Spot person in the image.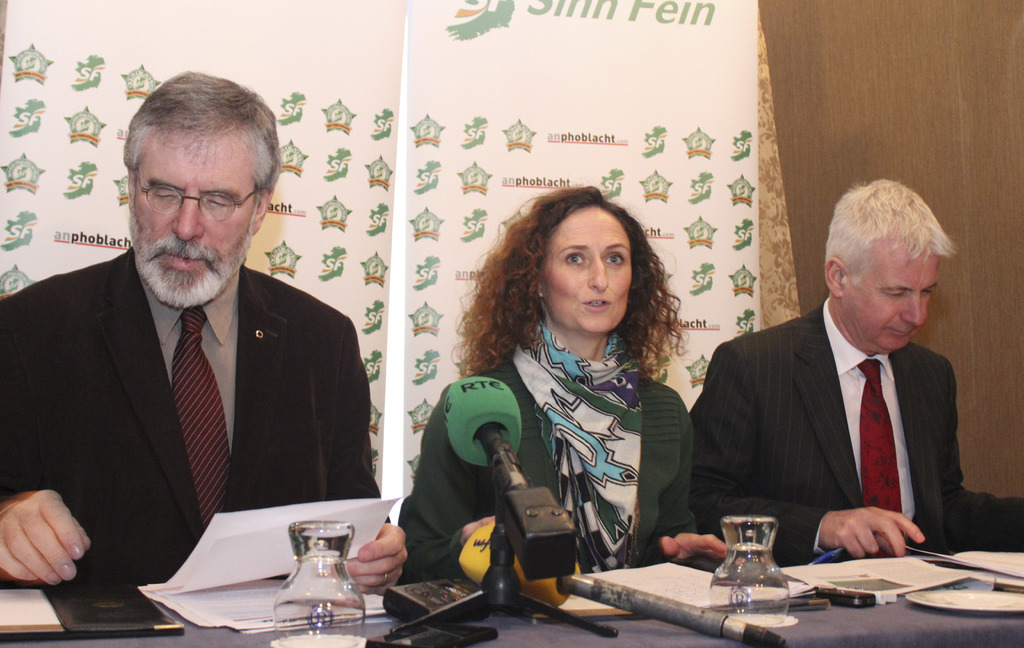
person found at x1=0, y1=66, x2=409, y2=603.
